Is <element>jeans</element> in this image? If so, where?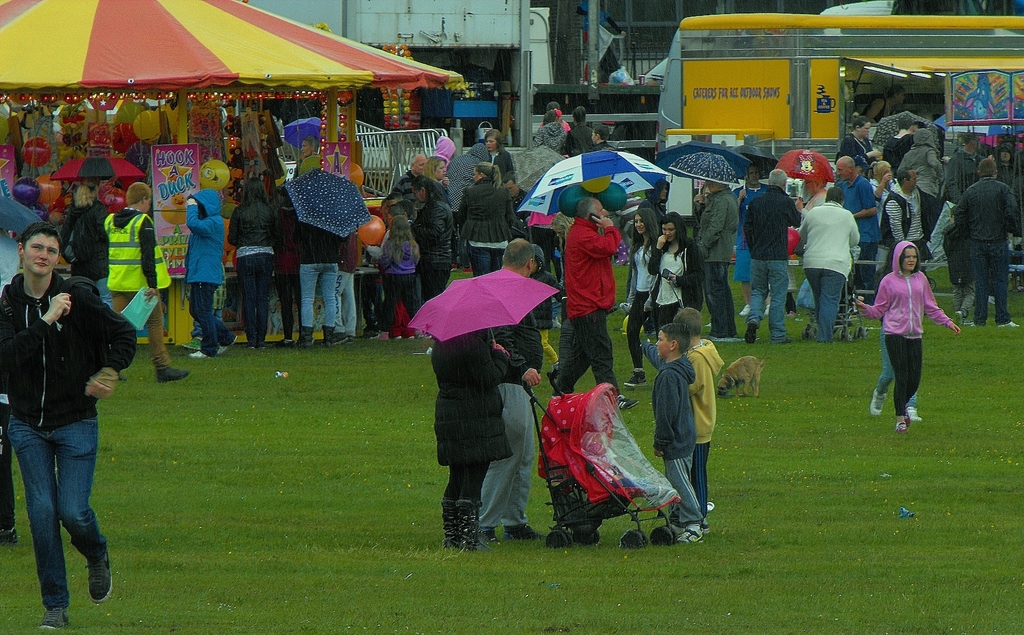
Yes, at <region>702, 261, 739, 335</region>.
